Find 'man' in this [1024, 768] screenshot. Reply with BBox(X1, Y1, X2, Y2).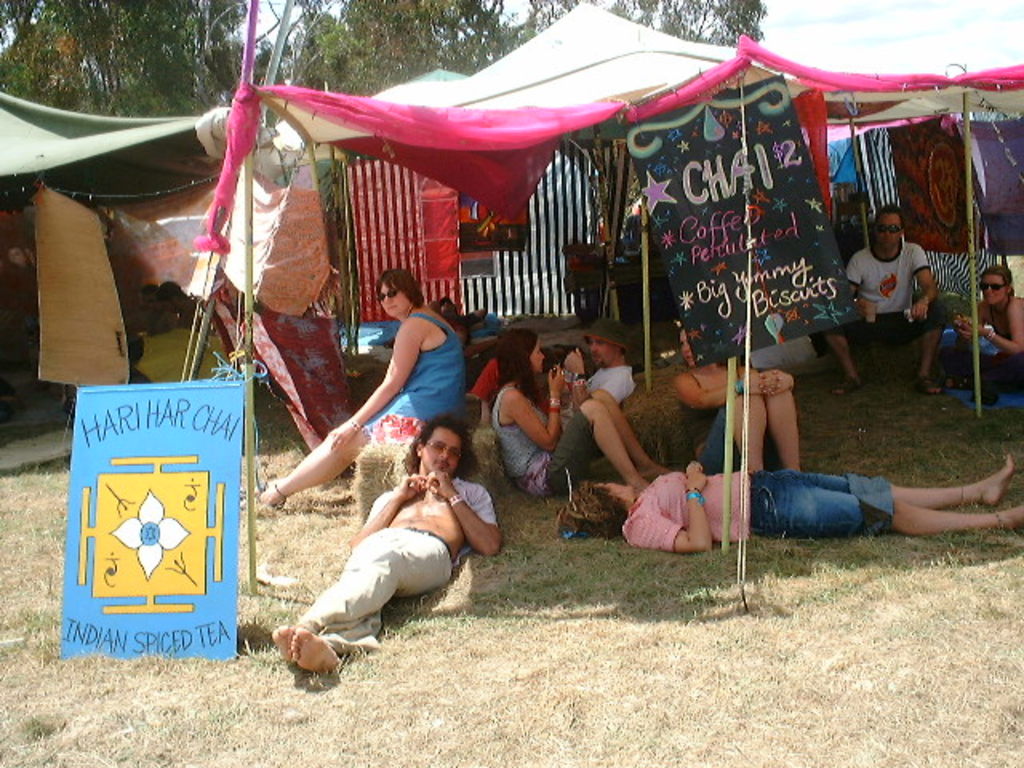
BBox(171, 283, 208, 333).
